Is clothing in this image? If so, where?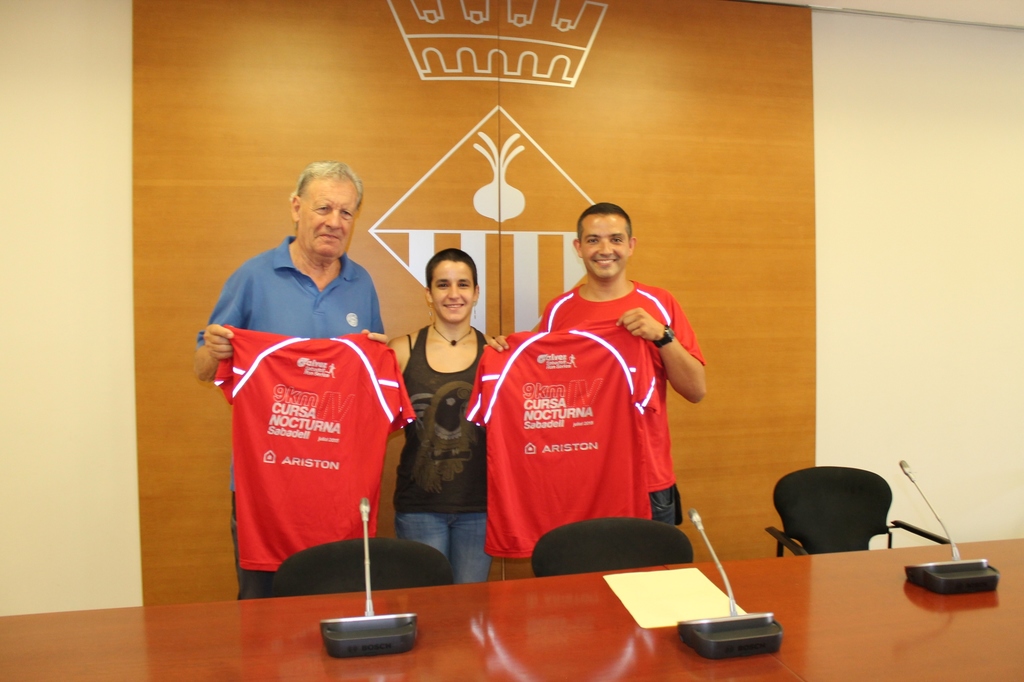
Yes, at region(394, 322, 492, 585).
